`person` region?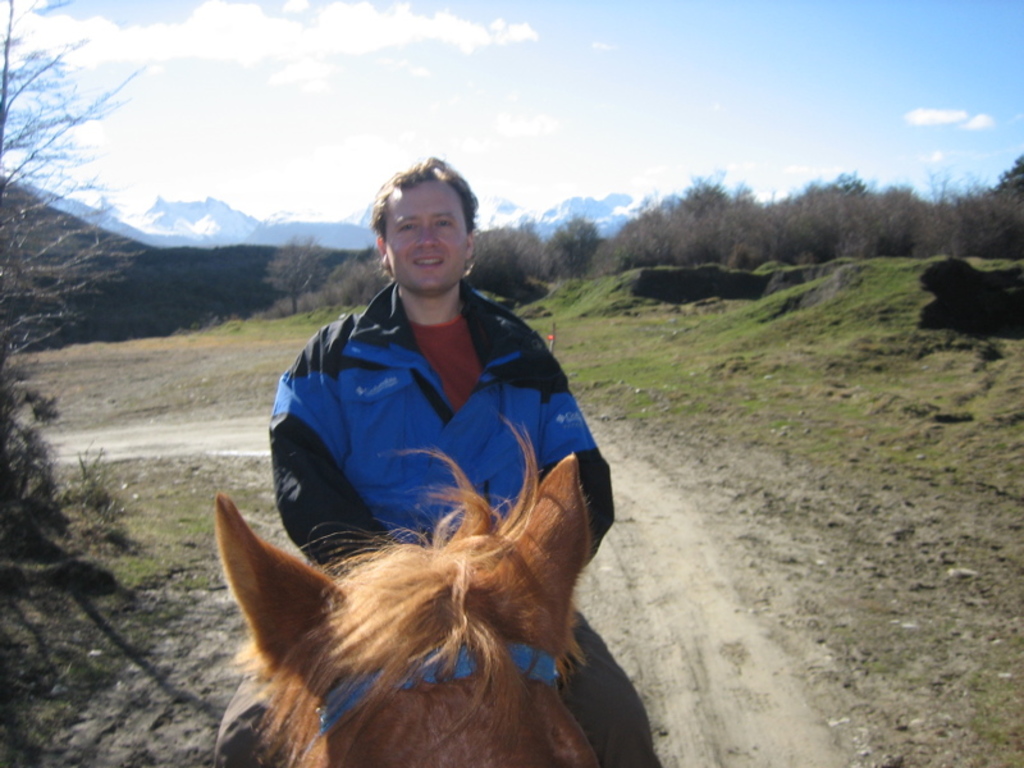
rect(265, 142, 600, 712)
